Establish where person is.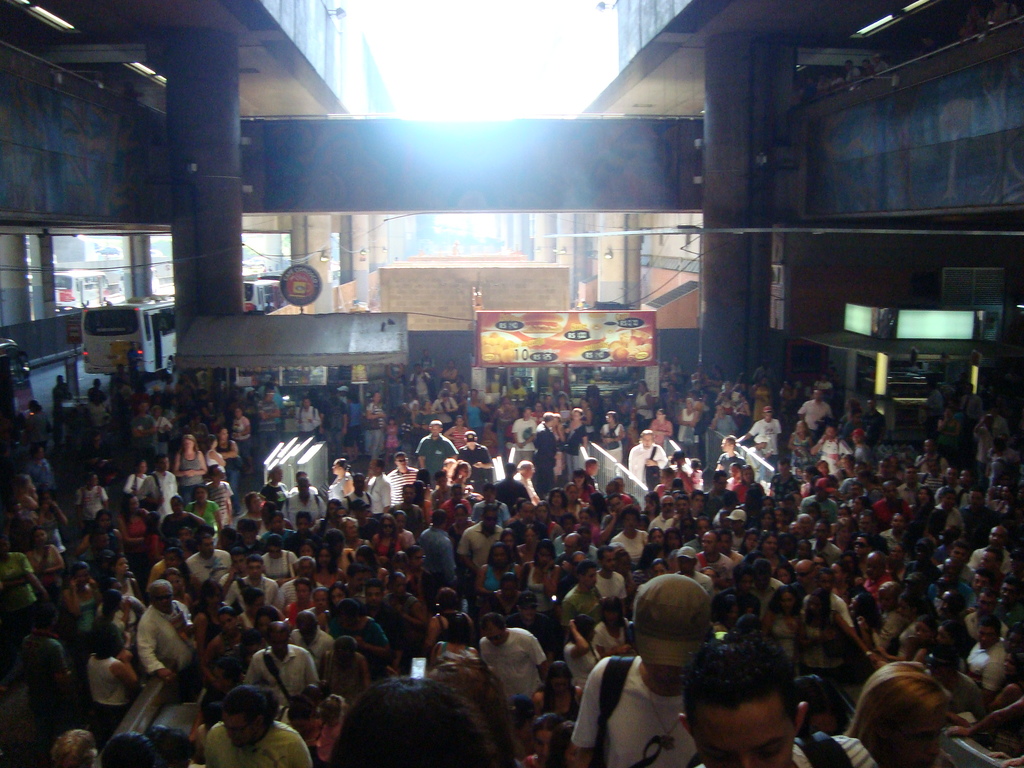
Established at l=564, t=408, r=580, b=482.
